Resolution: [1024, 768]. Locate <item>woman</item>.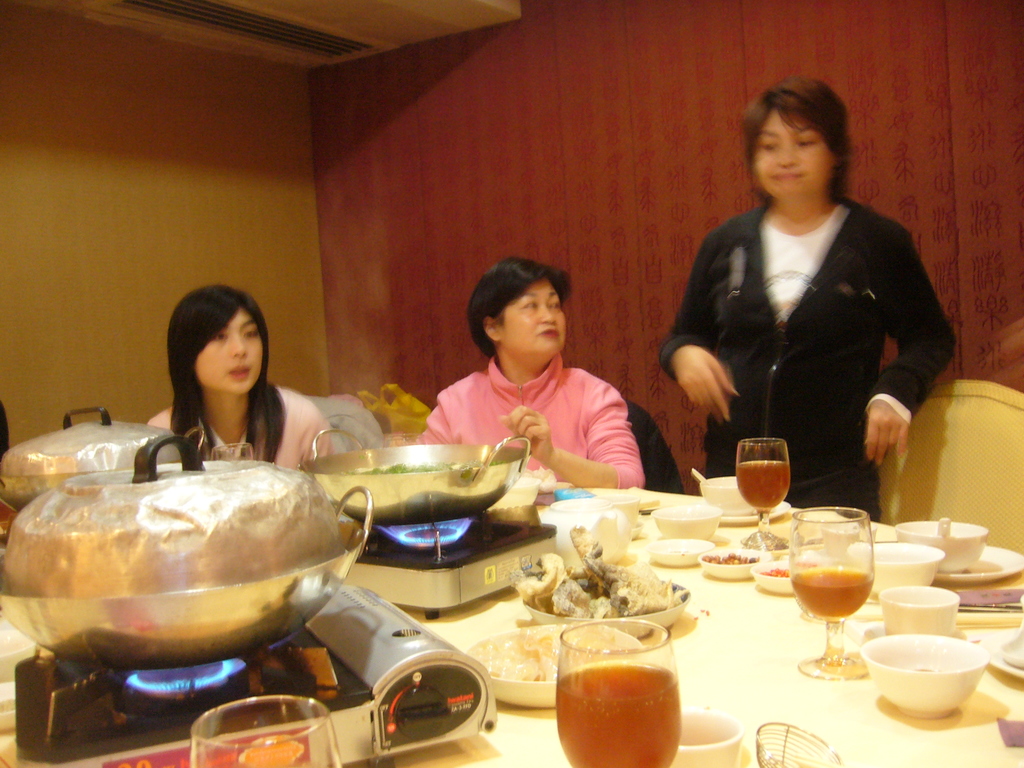
bbox=(389, 253, 644, 488).
